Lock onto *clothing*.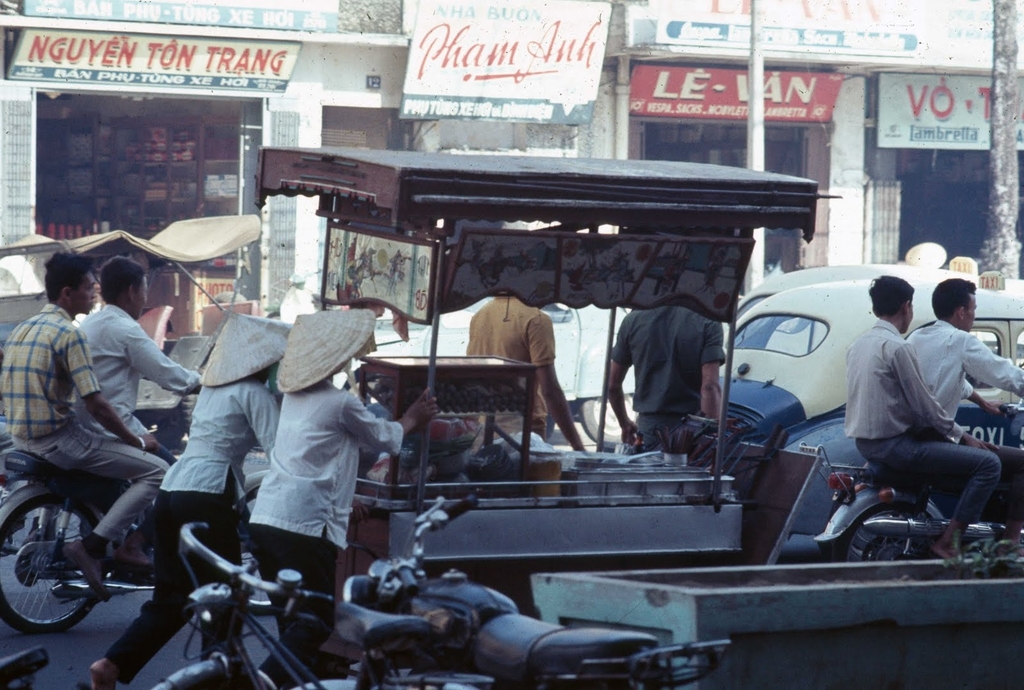
Locked: select_region(463, 297, 556, 435).
